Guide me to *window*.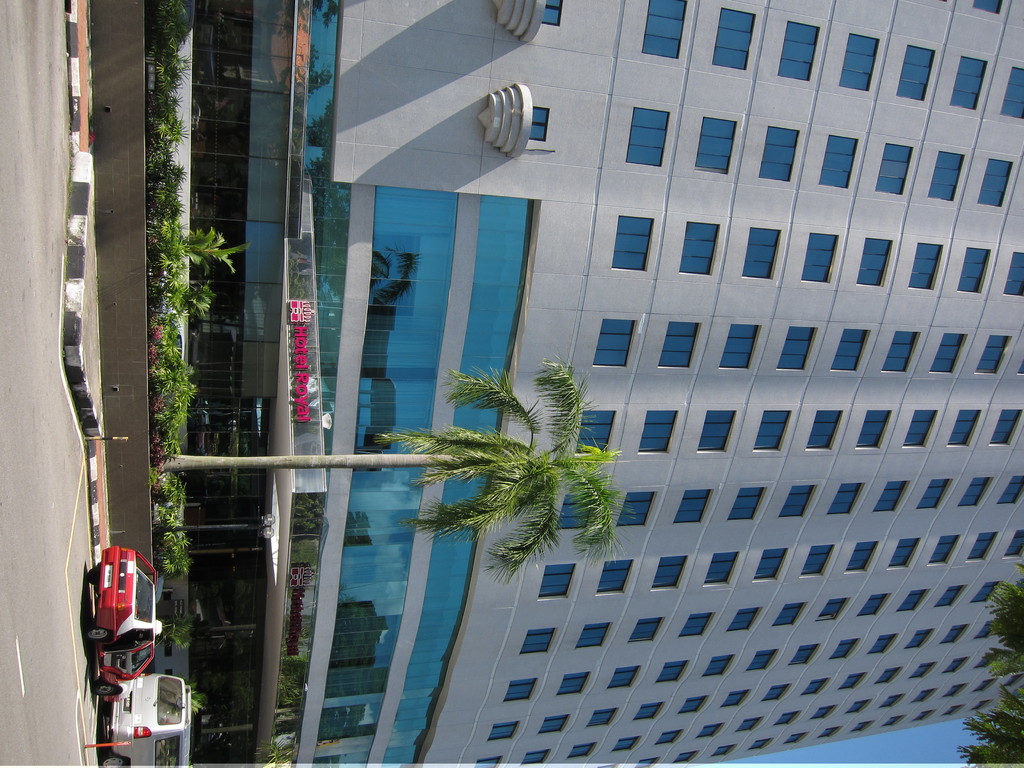
Guidance: l=675, t=211, r=727, b=284.
